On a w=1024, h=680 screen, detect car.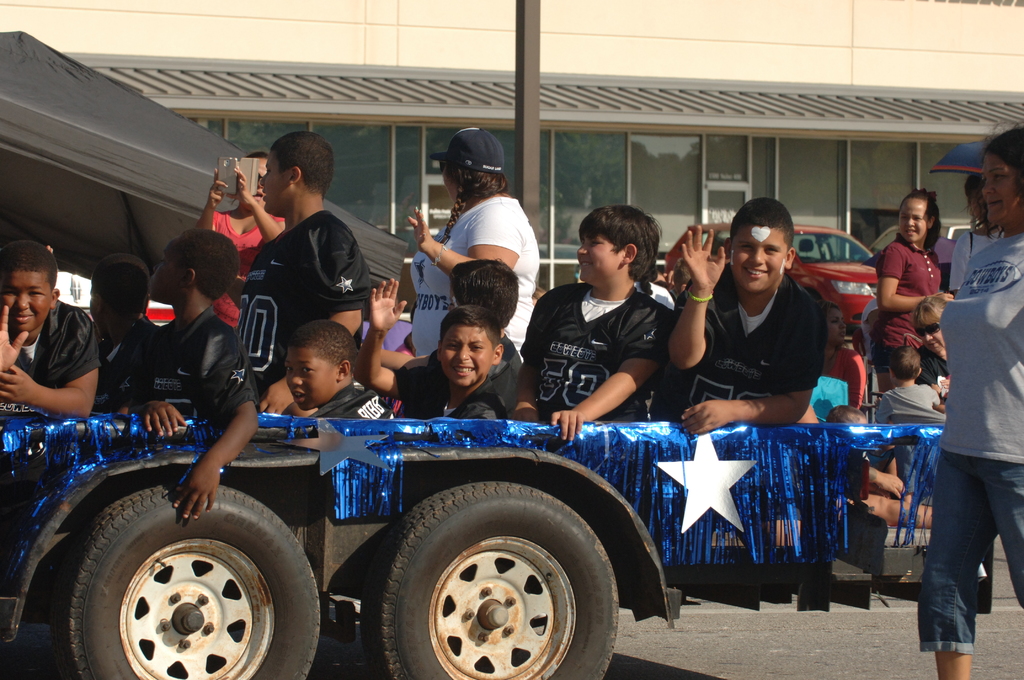
874, 215, 981, 247.
